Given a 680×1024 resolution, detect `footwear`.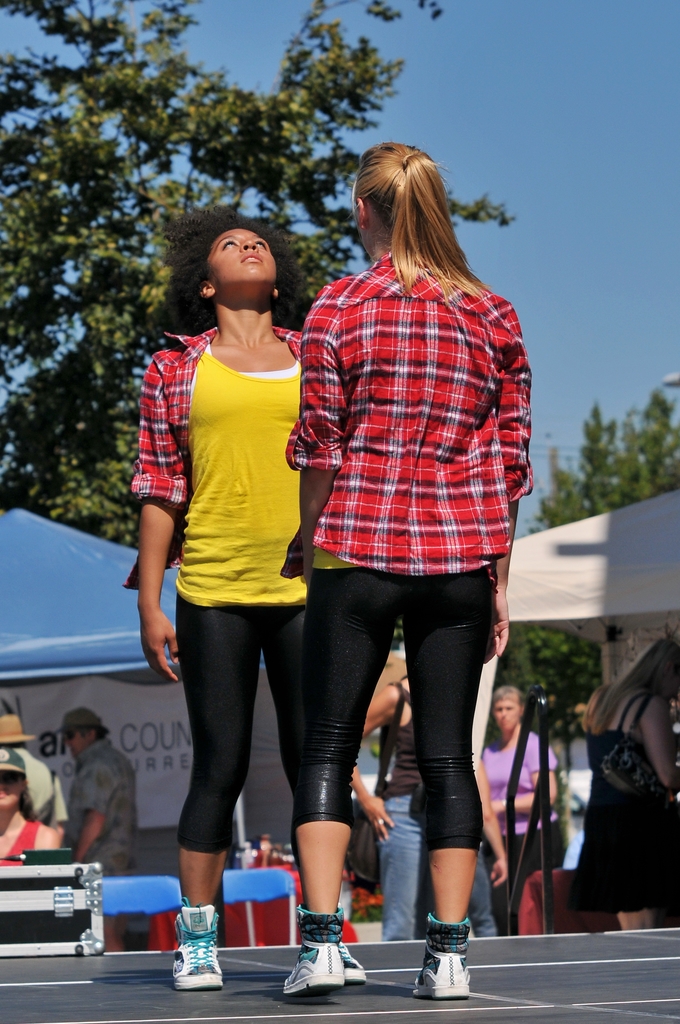
box=[329, 934, 366, 986].
